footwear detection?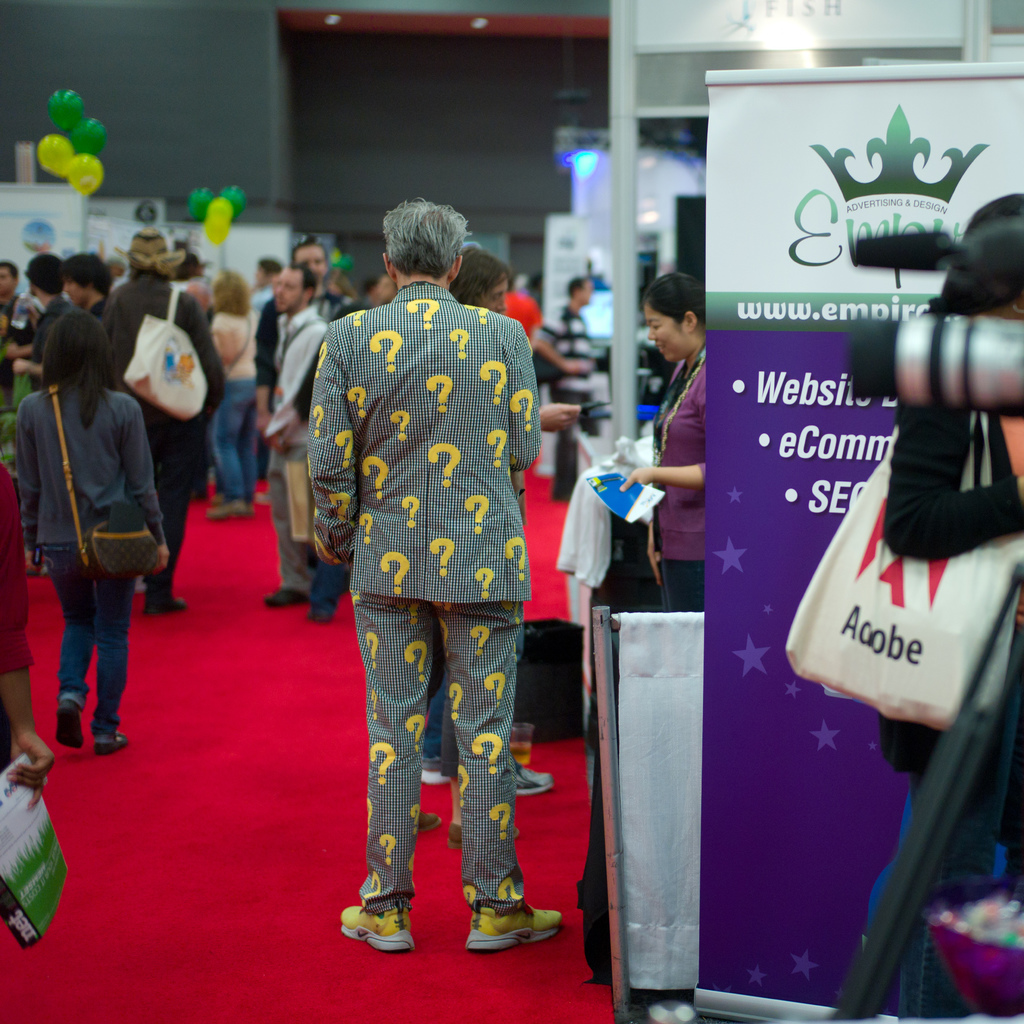
Rect(457, 901, 564, 954)
